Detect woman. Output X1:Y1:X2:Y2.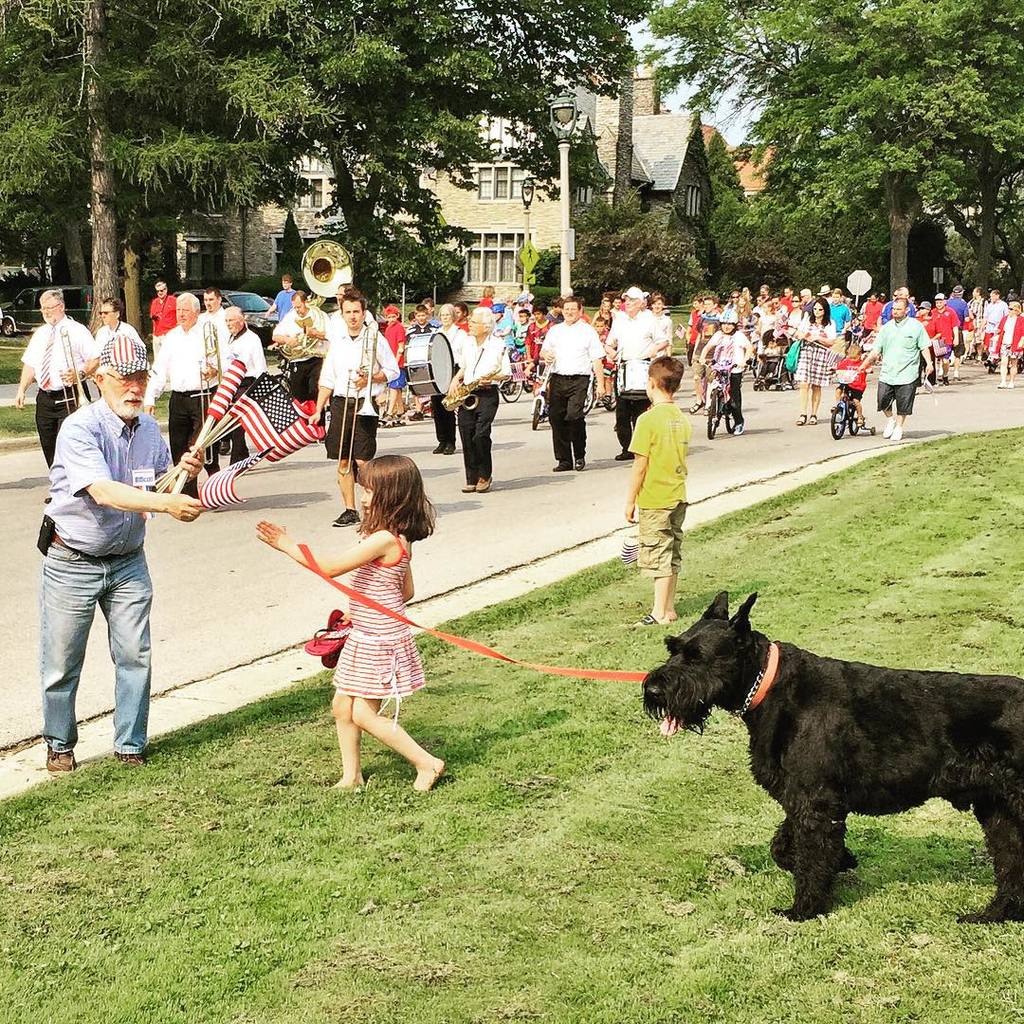
796:297:835:423.
